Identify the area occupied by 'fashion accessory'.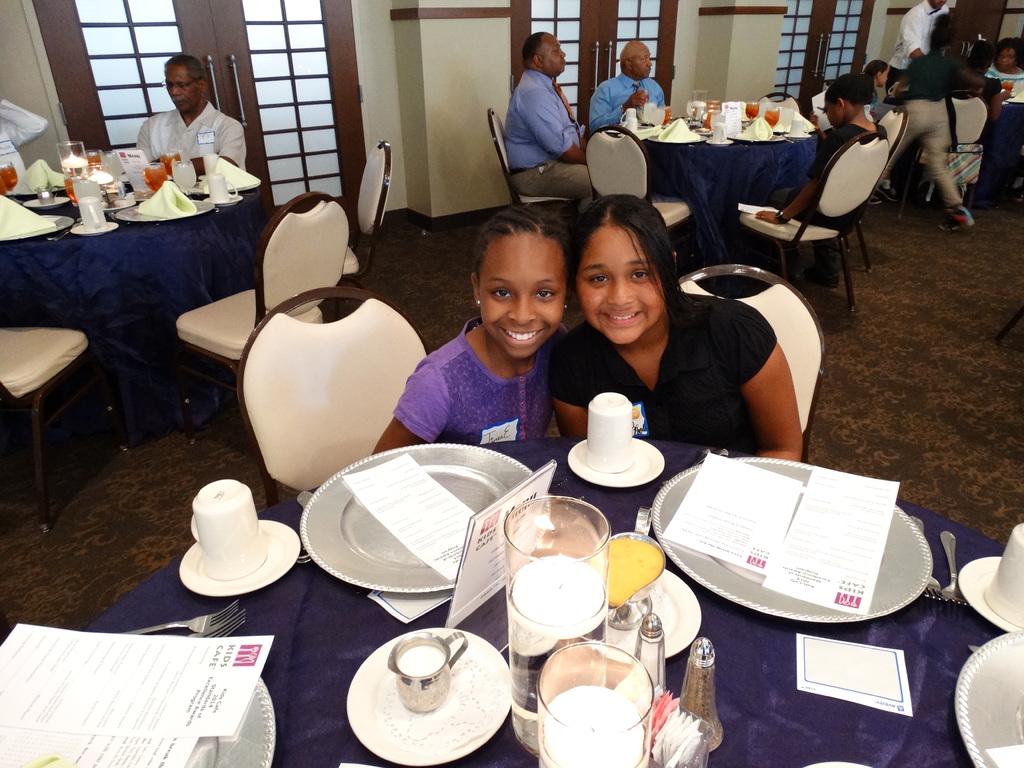
Area: 774/210/788/227.
